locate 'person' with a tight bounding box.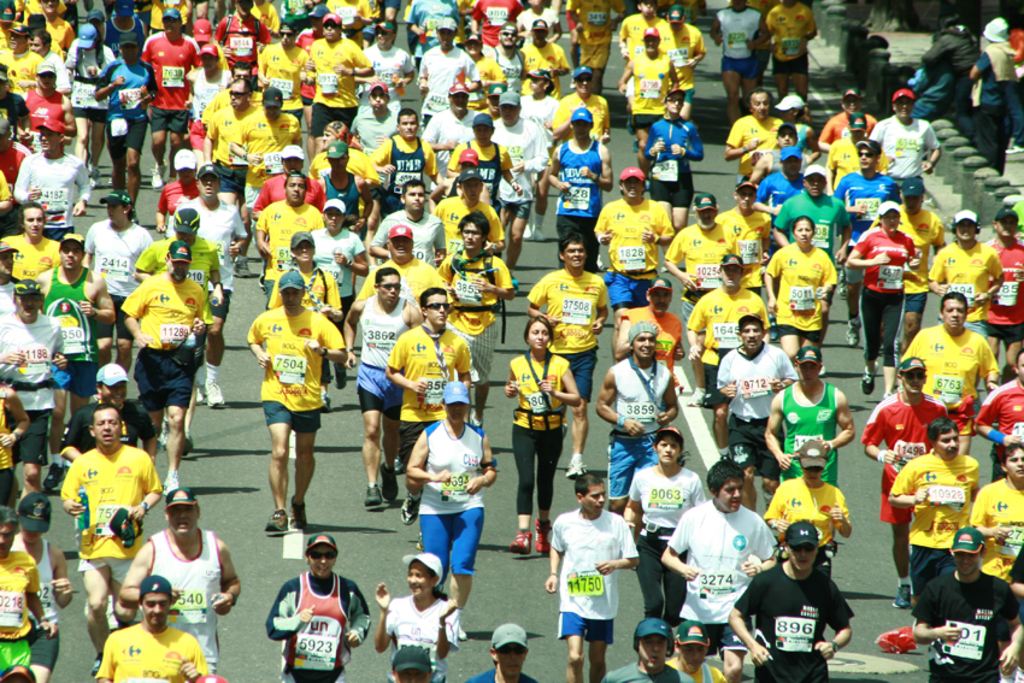
detection(375, 549, 464, 682).
